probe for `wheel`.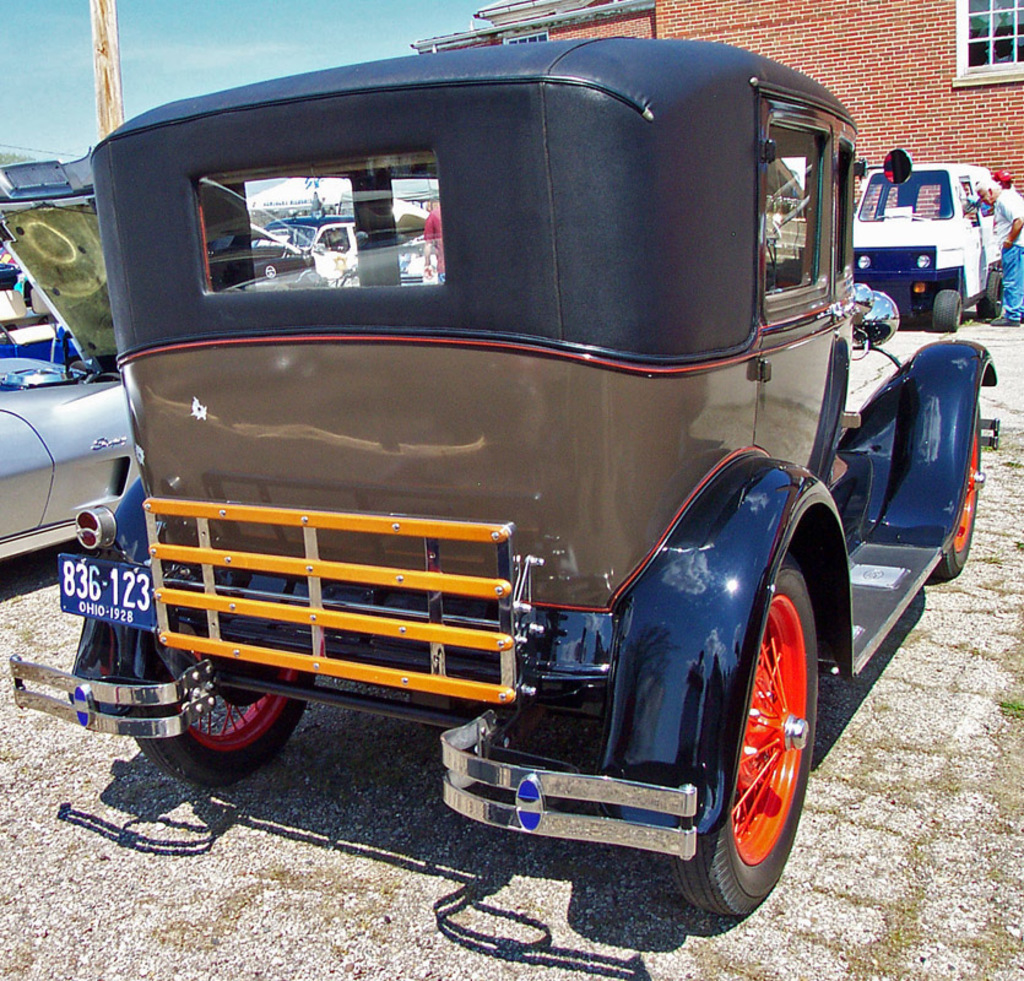
Probe result: 135,559,315,787.
